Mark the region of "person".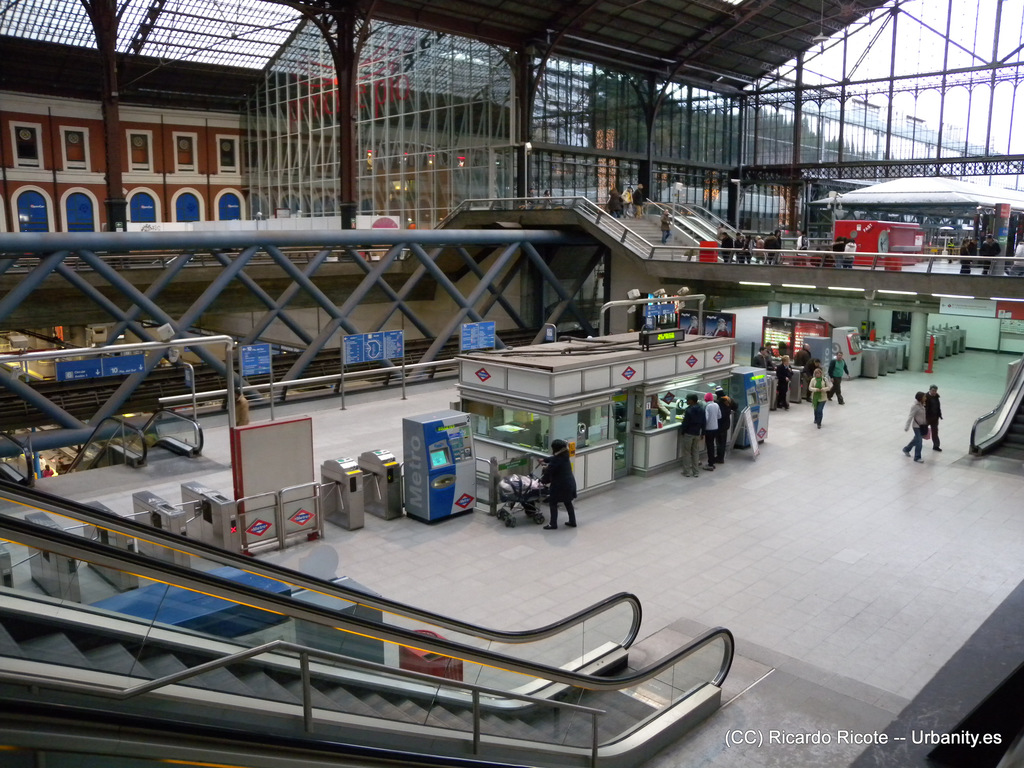
Region: [left=676, top=394, right=704, bottom=475].
